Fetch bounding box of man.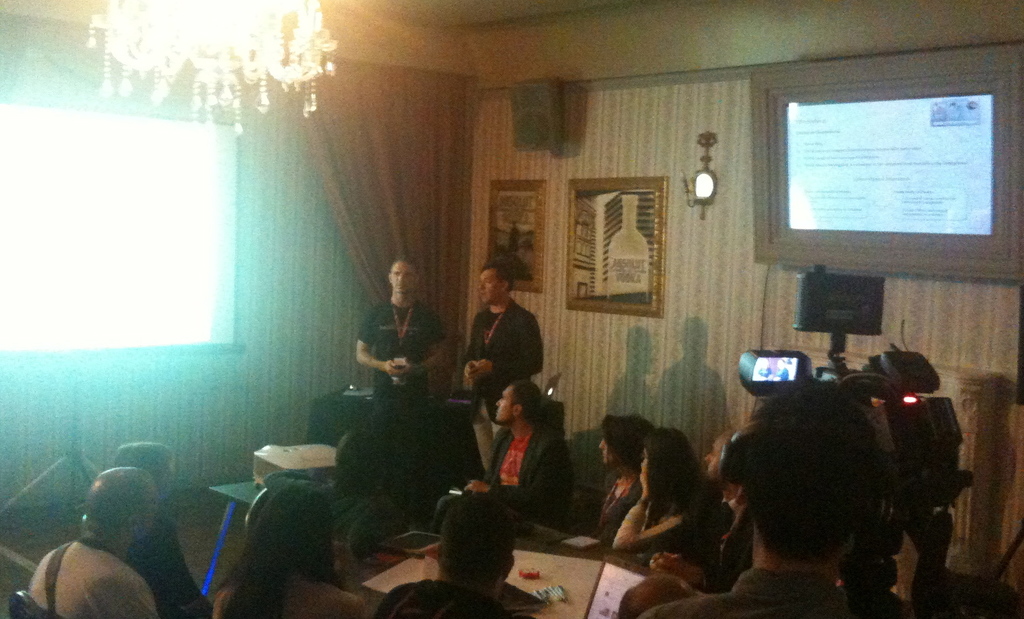
Bbox: (344,257,448,406).
